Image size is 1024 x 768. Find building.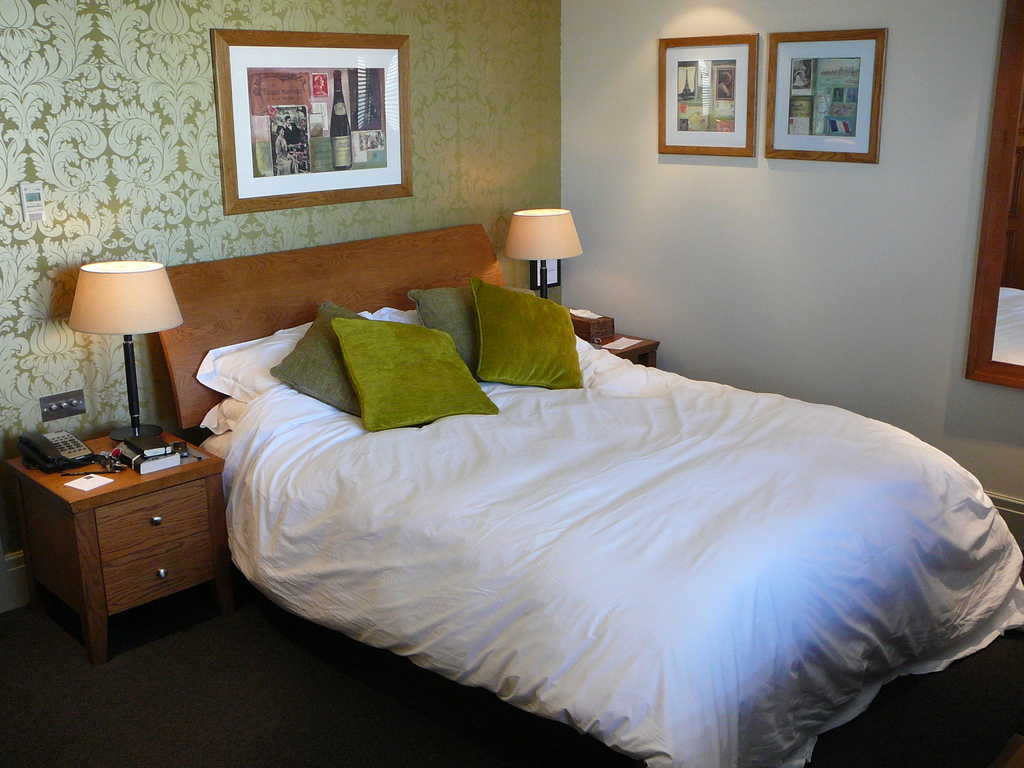
(0,0,1023,767).
